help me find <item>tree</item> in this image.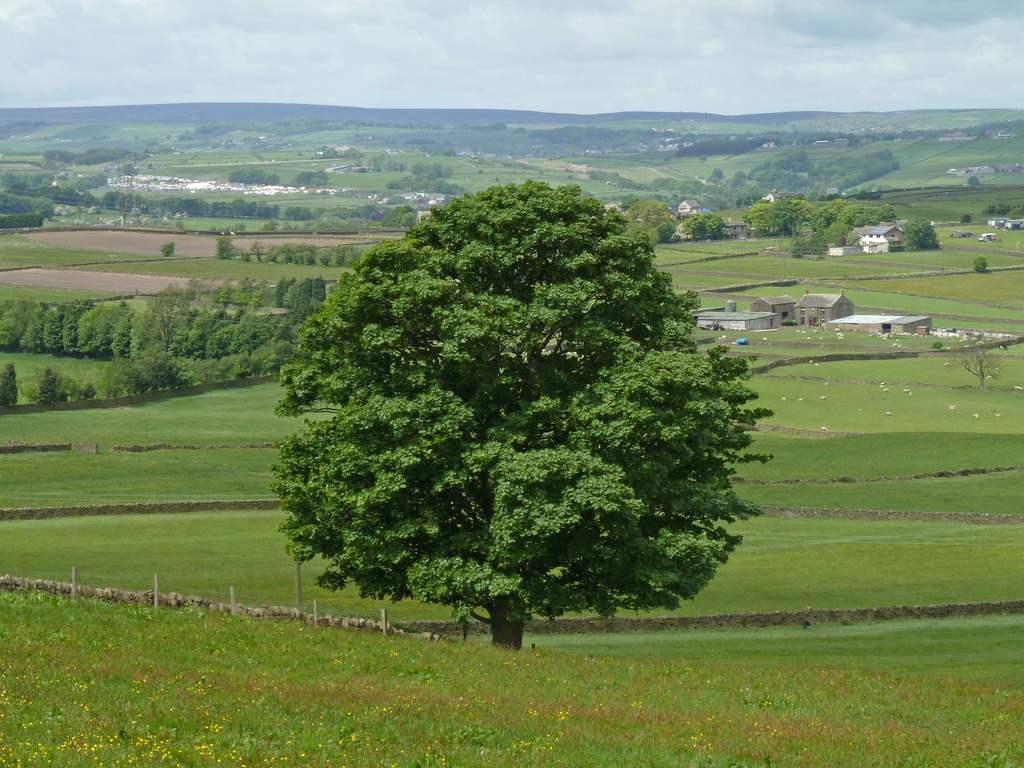
Found it: [187, 356, 218, 385].
